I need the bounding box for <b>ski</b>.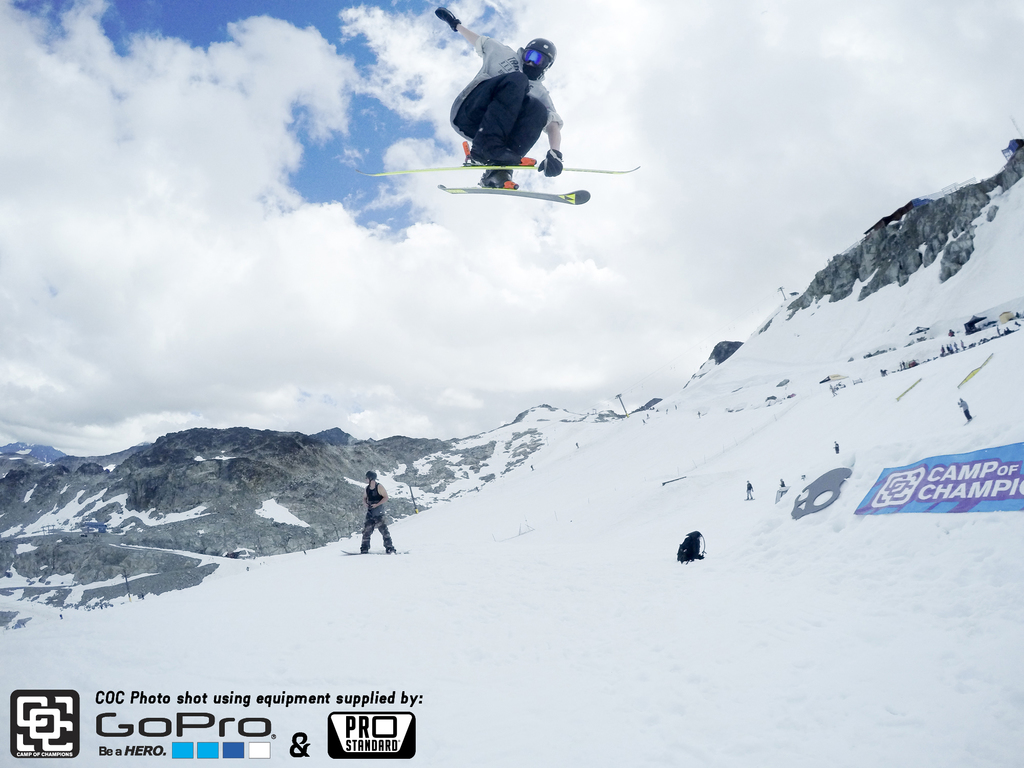
Here it is: (x1=339, y1=545, x2=413, y2=557).
